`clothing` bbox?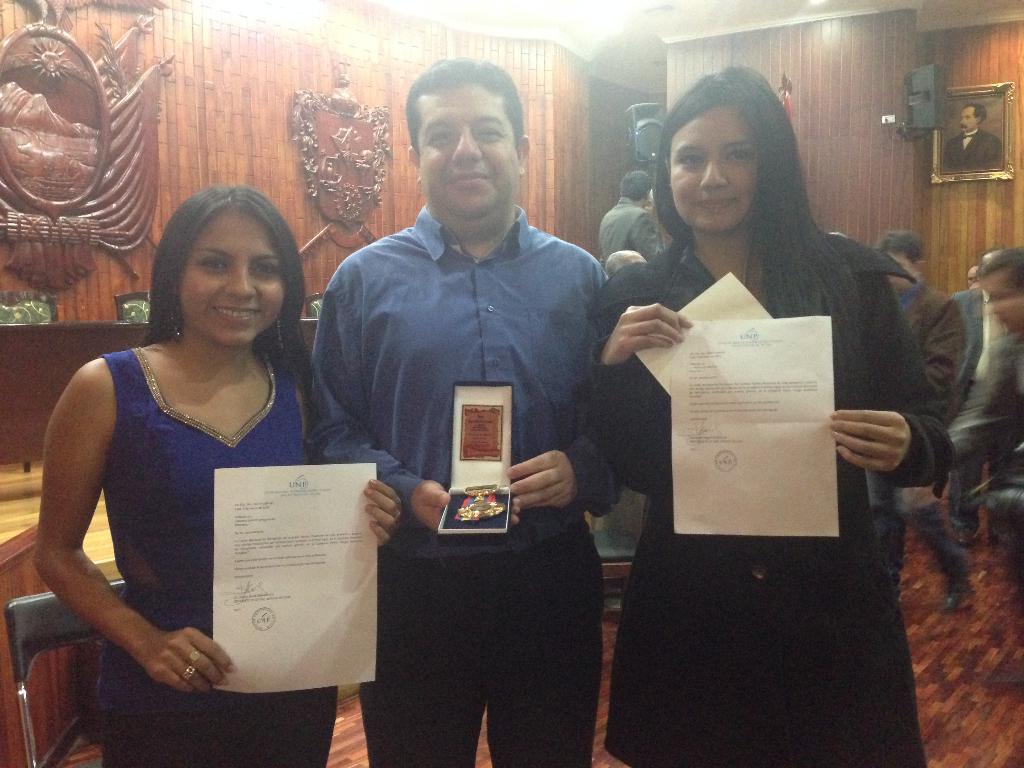
<box>858,296,976,580</box>
